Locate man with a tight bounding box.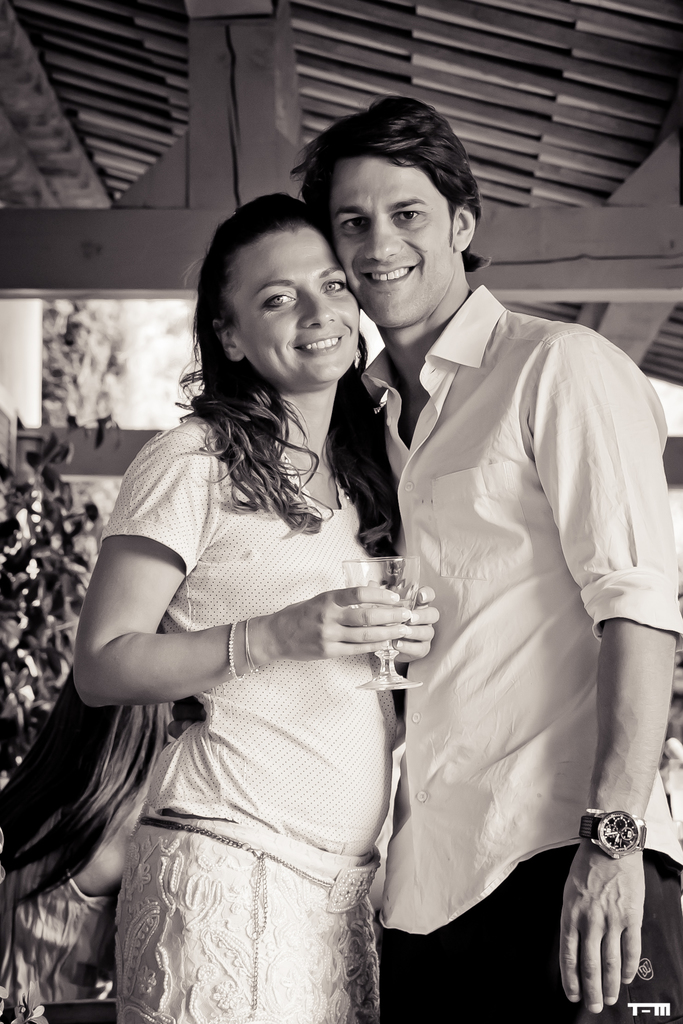
{"x1": 284, "y1": 92, "x2": 681, "y2": 1023}.
